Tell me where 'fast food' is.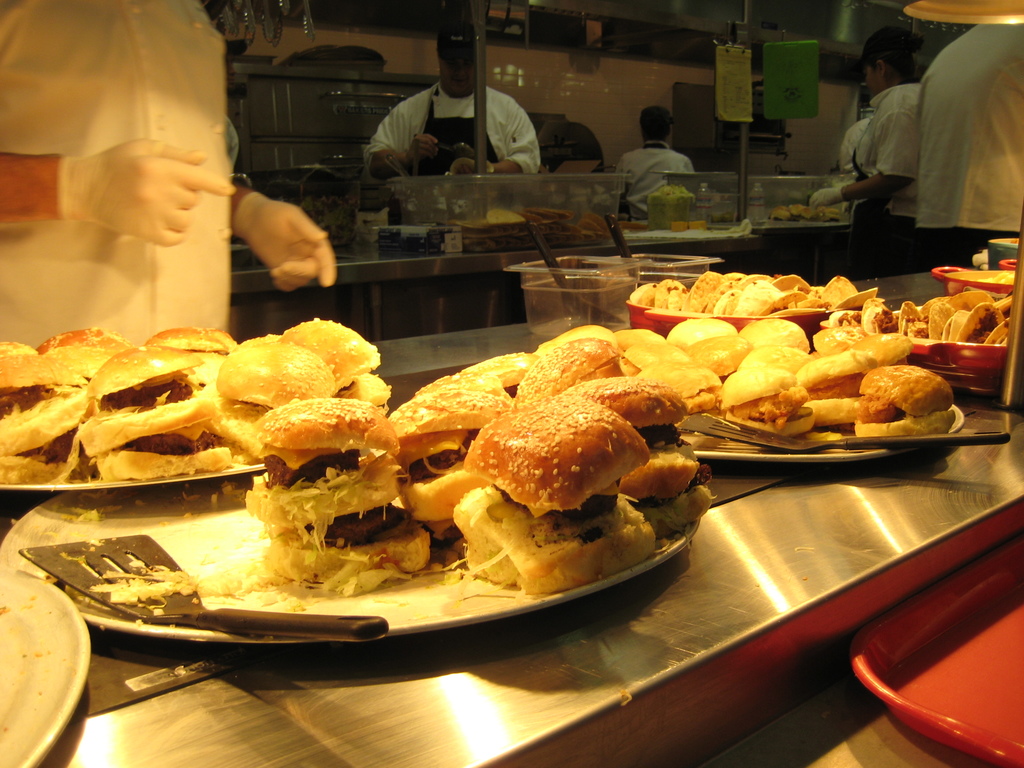
'fast food' is at Rect(851, 364, 952, 418).
